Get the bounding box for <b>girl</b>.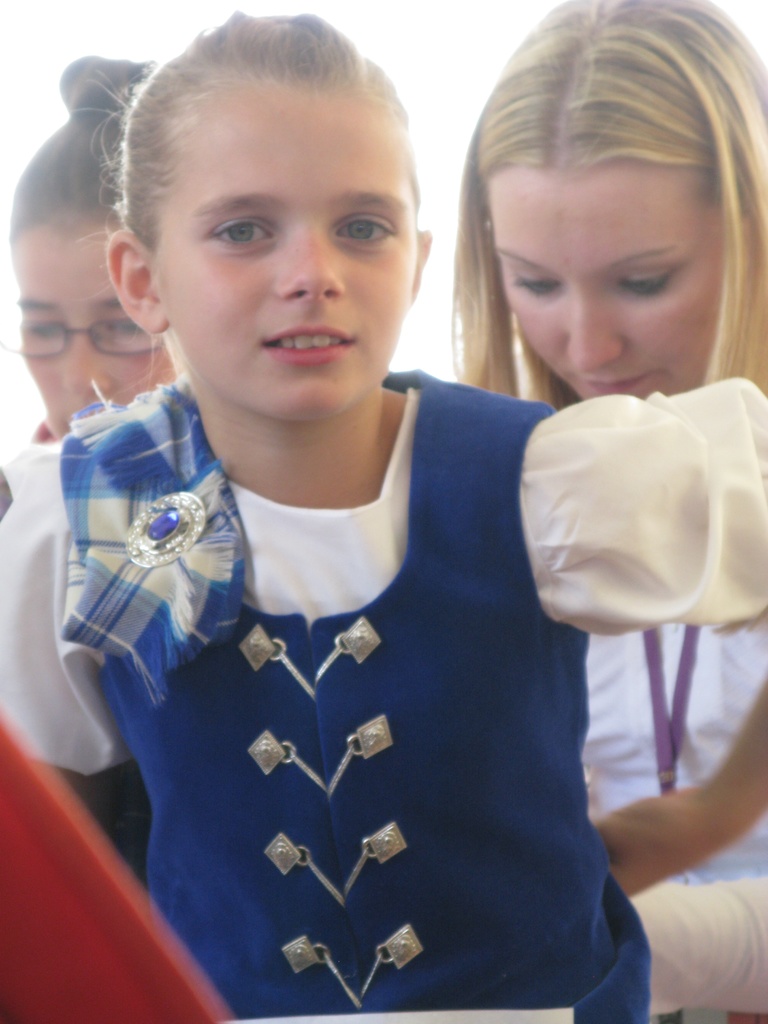
bbox(0, 40, 196, 864).
